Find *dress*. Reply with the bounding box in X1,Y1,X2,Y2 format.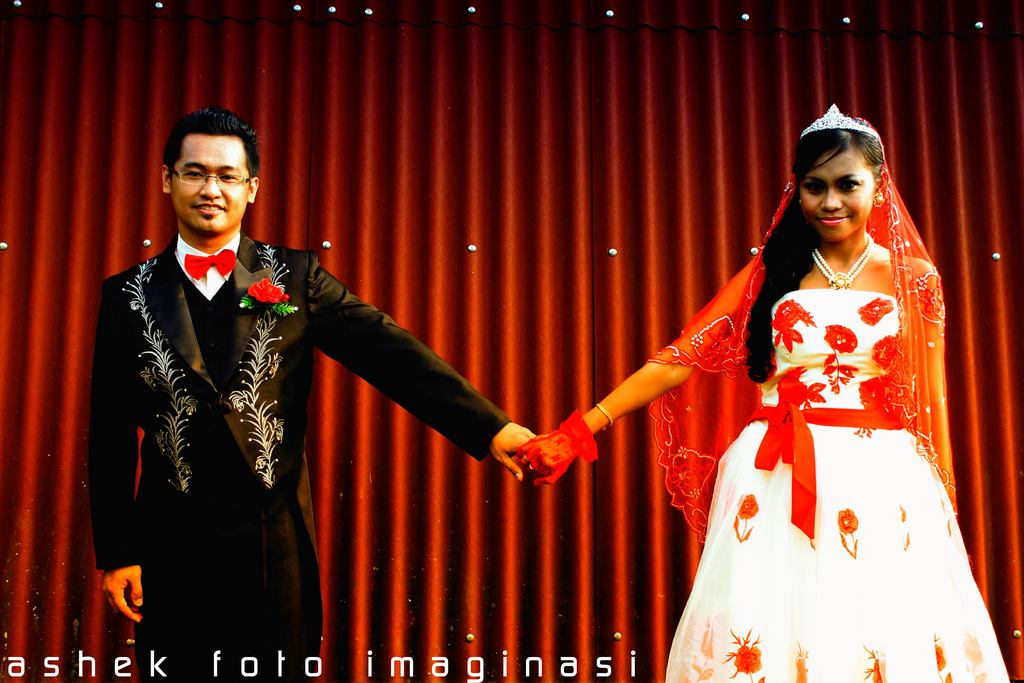
662,289,1009,682.
